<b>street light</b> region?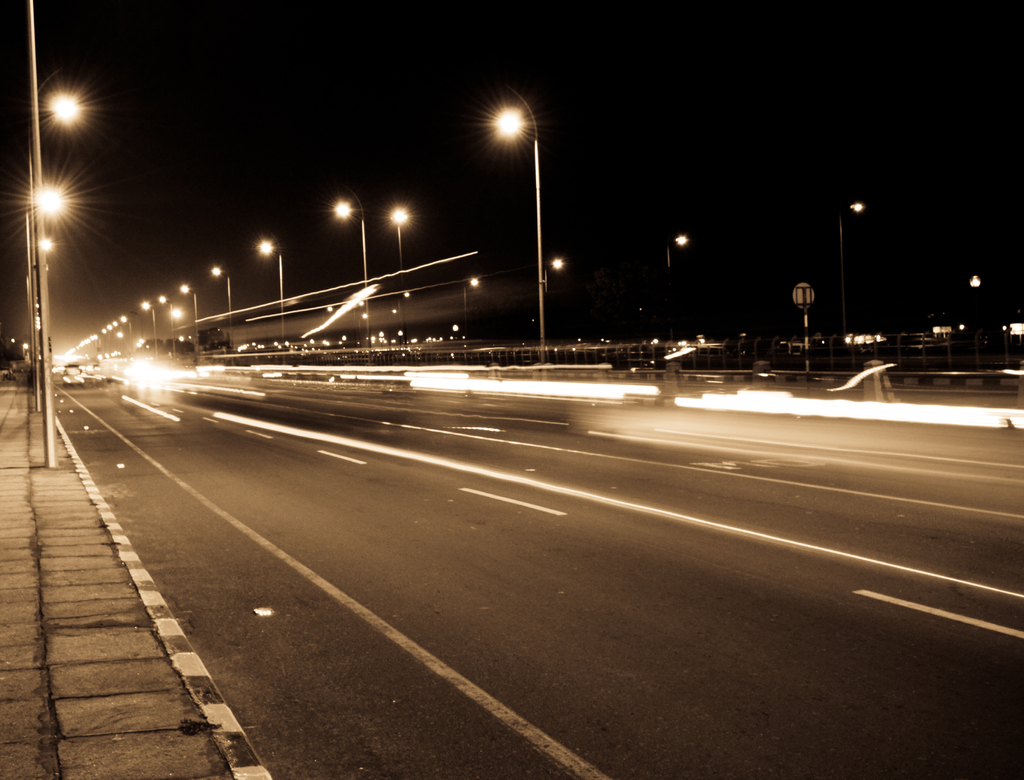
131 309 149 357
